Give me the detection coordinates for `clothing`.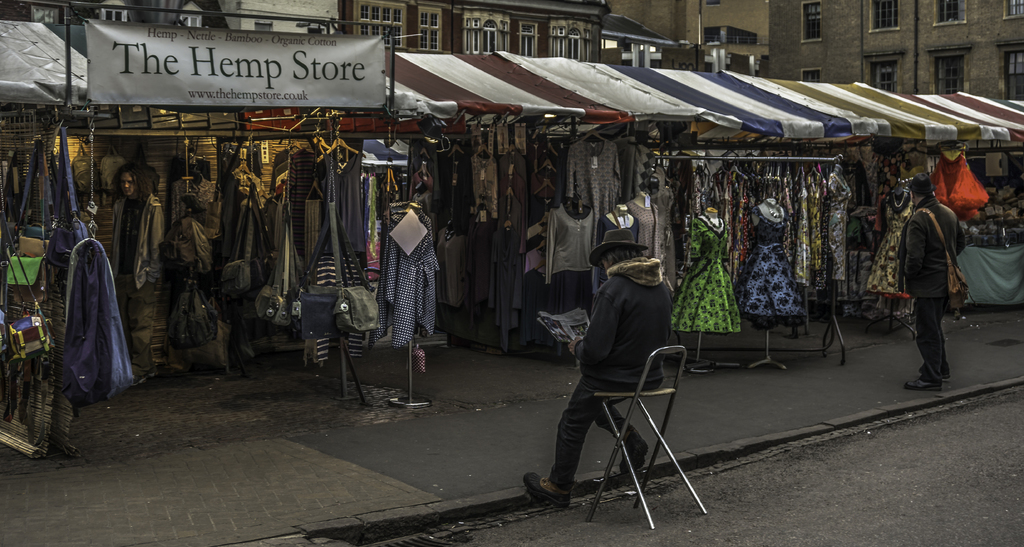
l=899, t=200, r=973, b=385.
